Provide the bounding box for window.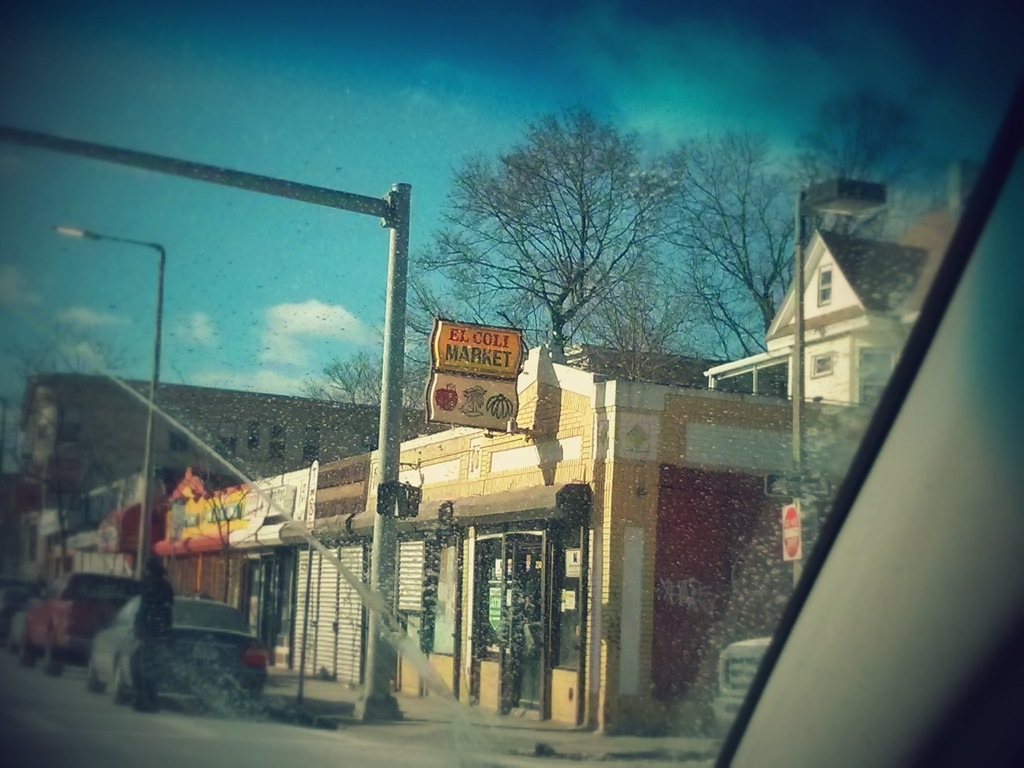
bbox=[815, 261, 831, 305].
